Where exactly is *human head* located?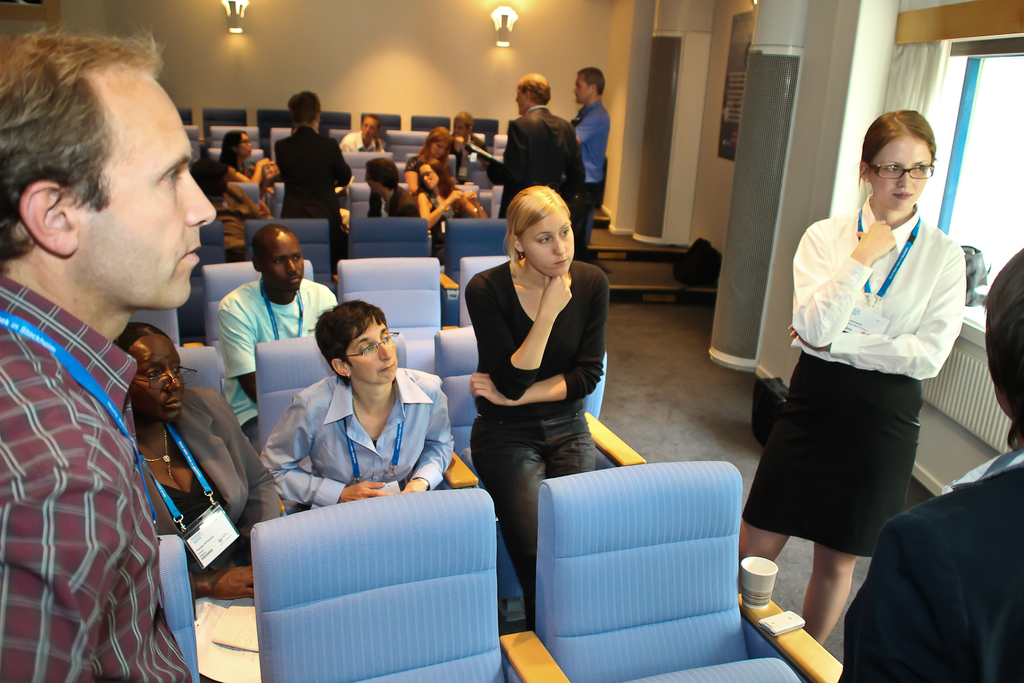
Its bounding box is region(978, 247, 1023, 449).
